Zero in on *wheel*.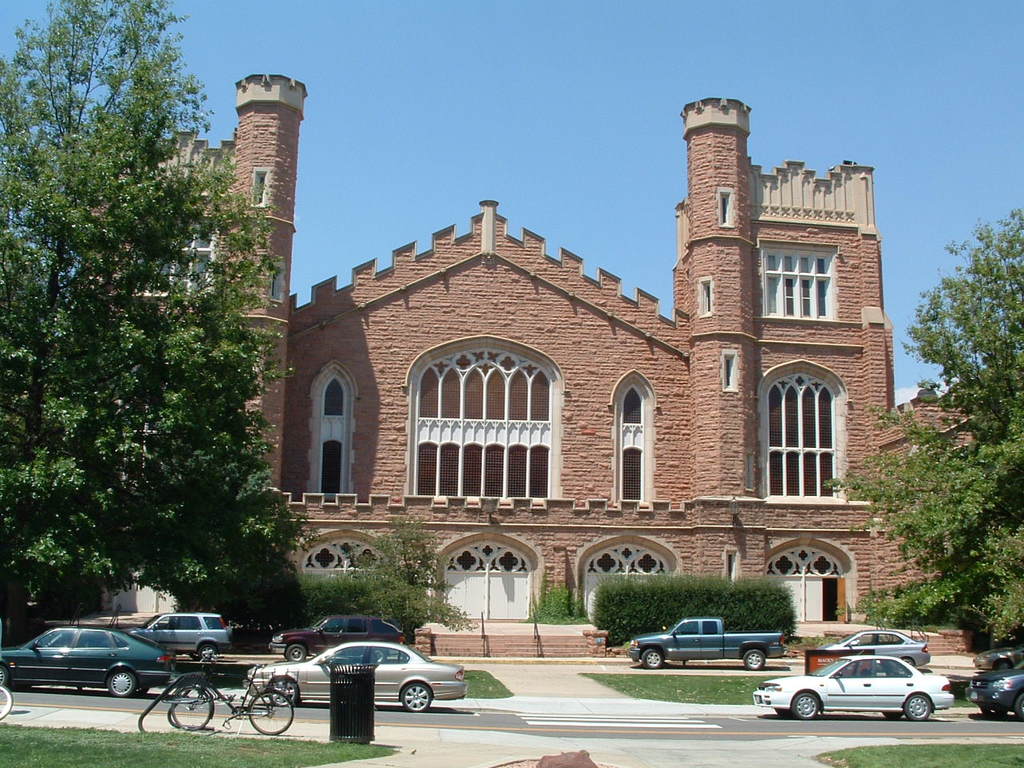
Zeroed in: BBox(274, 678, 298, 708).
